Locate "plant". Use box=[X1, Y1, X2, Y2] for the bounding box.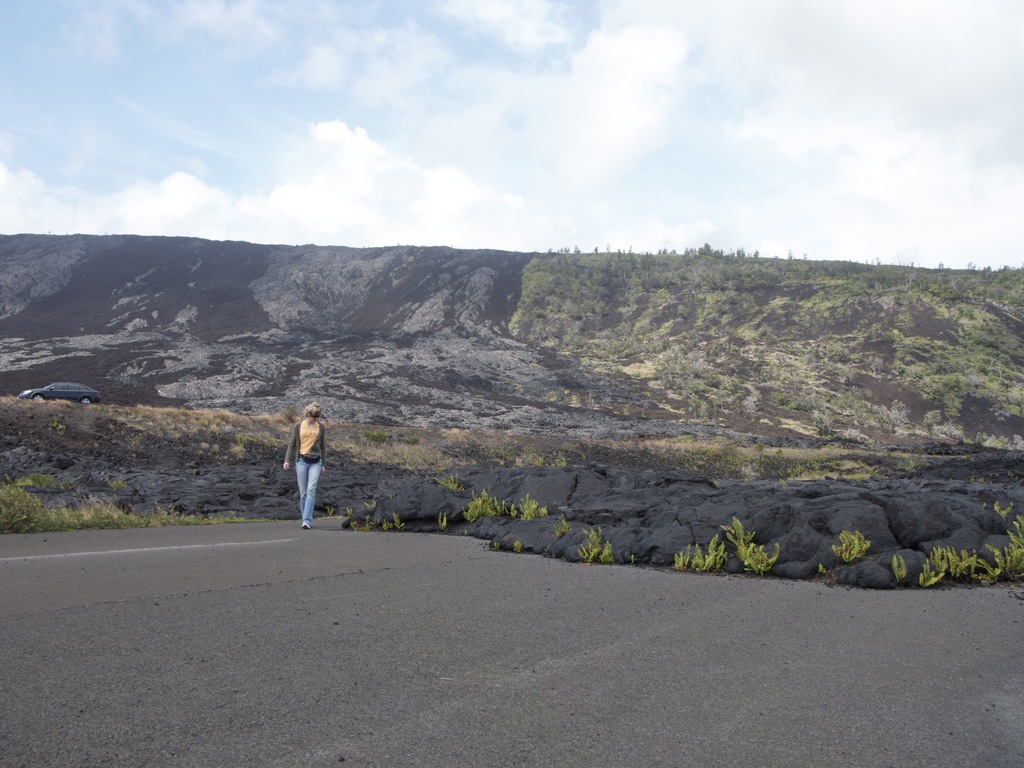
box=[916, 557, 955, 589].
